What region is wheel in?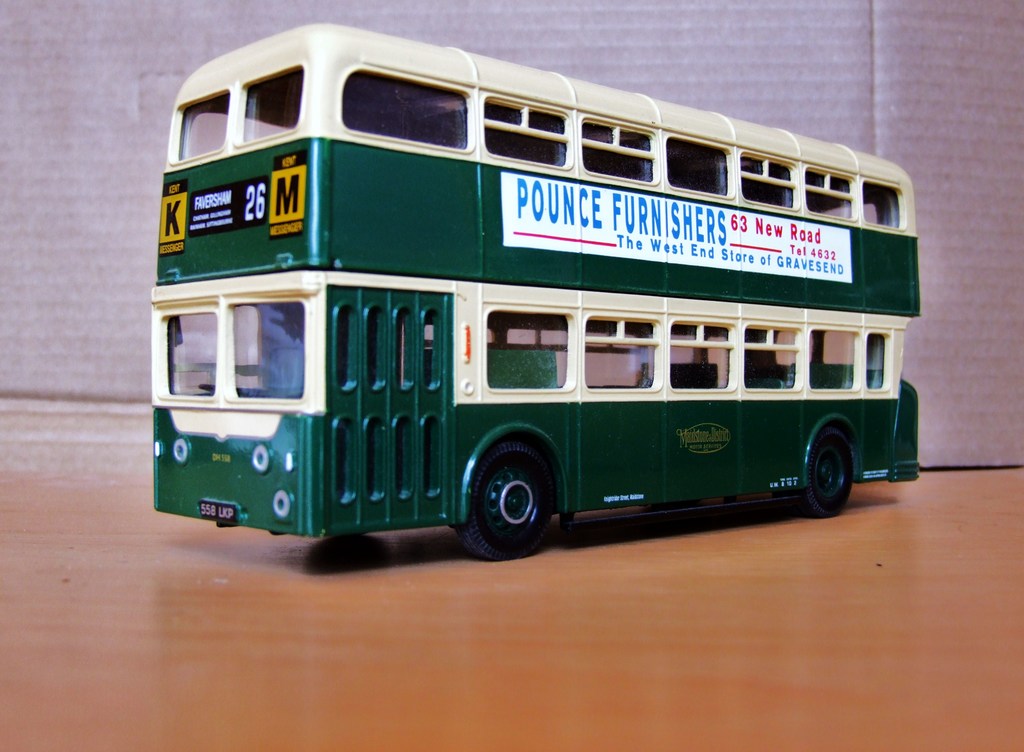
crop(788, 431, 857, 518).
